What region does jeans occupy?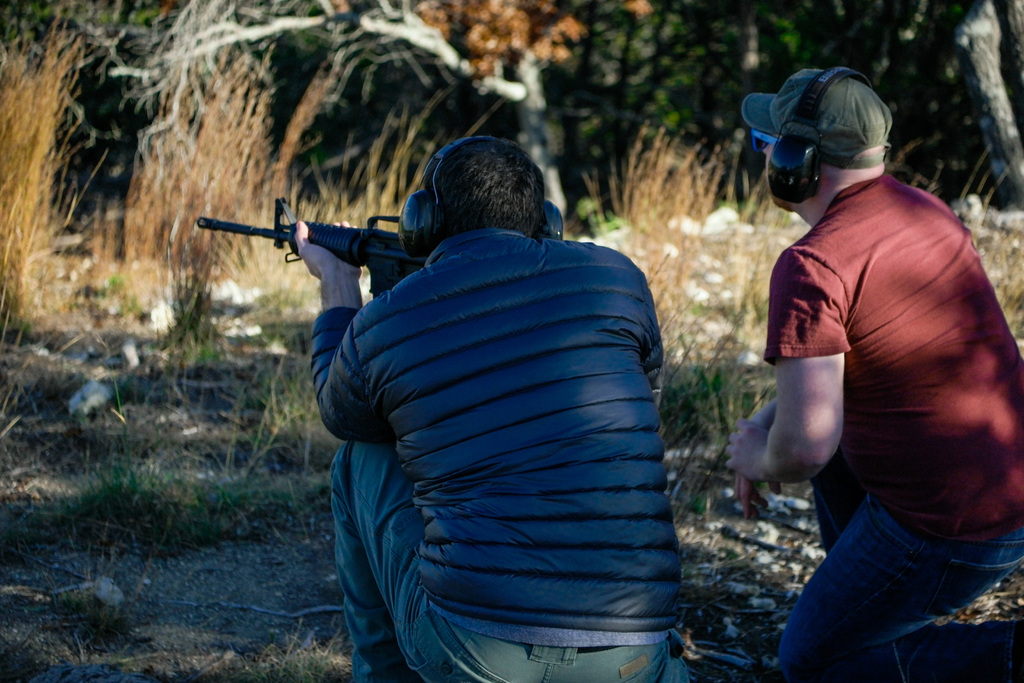
(x1=788, y1=456, x2=1023, y2=682).
